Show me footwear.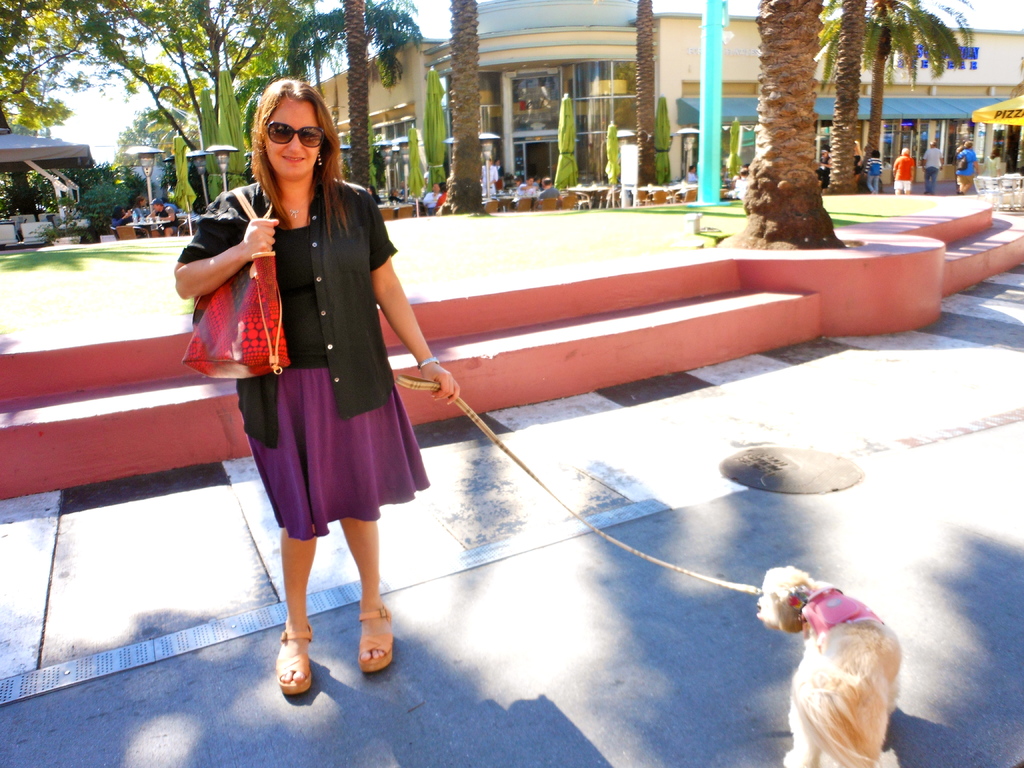
footwear is here: detection(349, 607, 394, 673).
